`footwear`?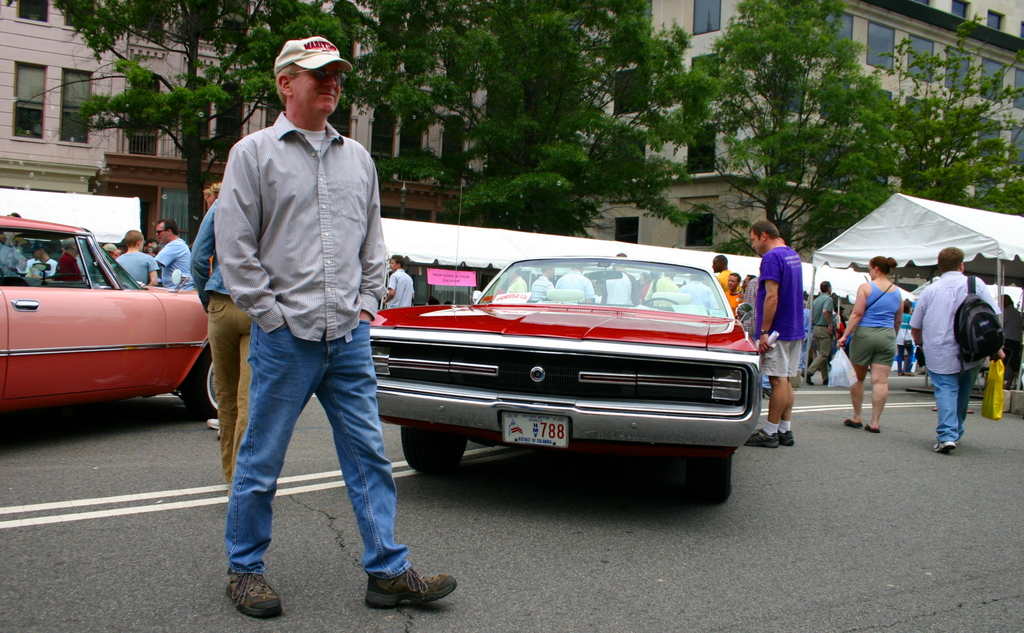
detection(742, 427, 781, 448)
